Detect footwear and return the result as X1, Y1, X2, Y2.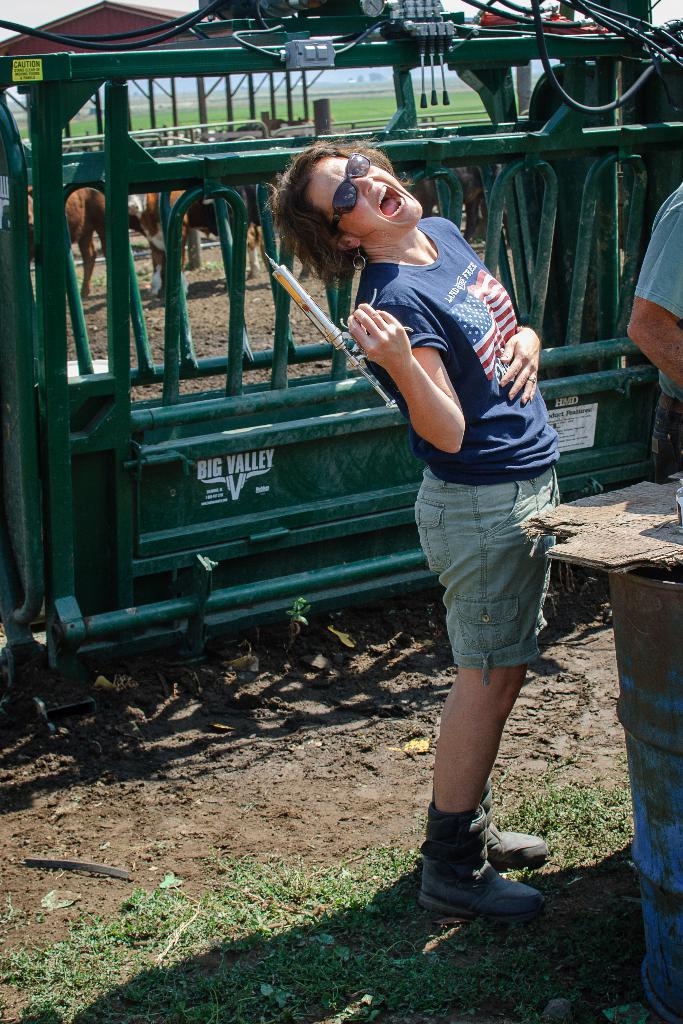
420, 816, 542, 936.
